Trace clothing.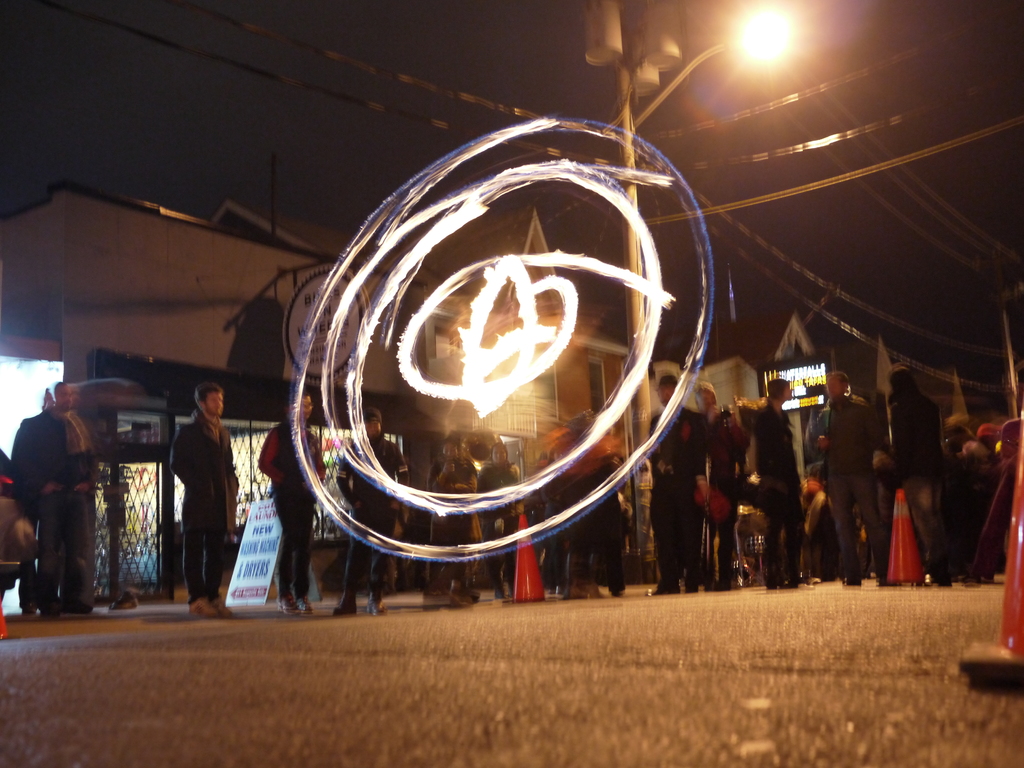
Traced to box(170, 404, 241, 603).
